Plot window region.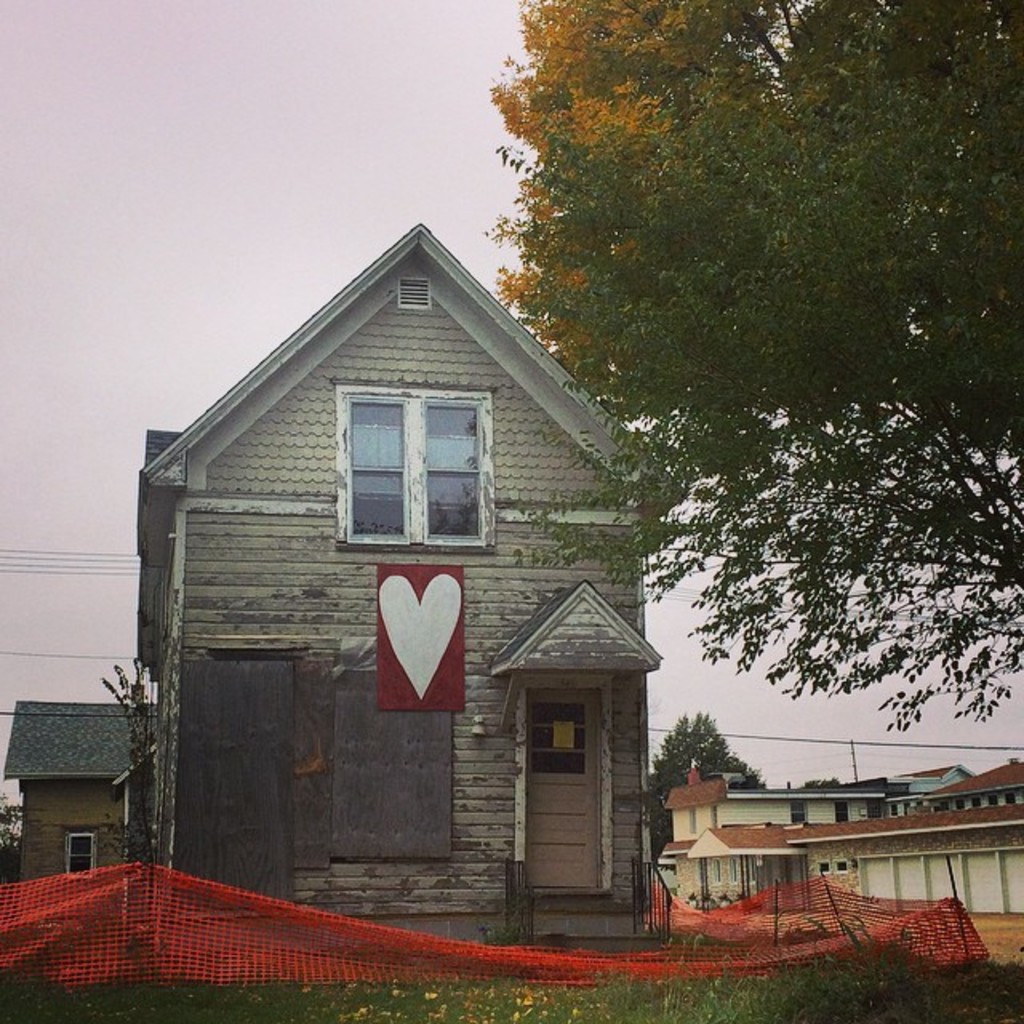
Plotted at bbox(333, 378, 496, 554).
